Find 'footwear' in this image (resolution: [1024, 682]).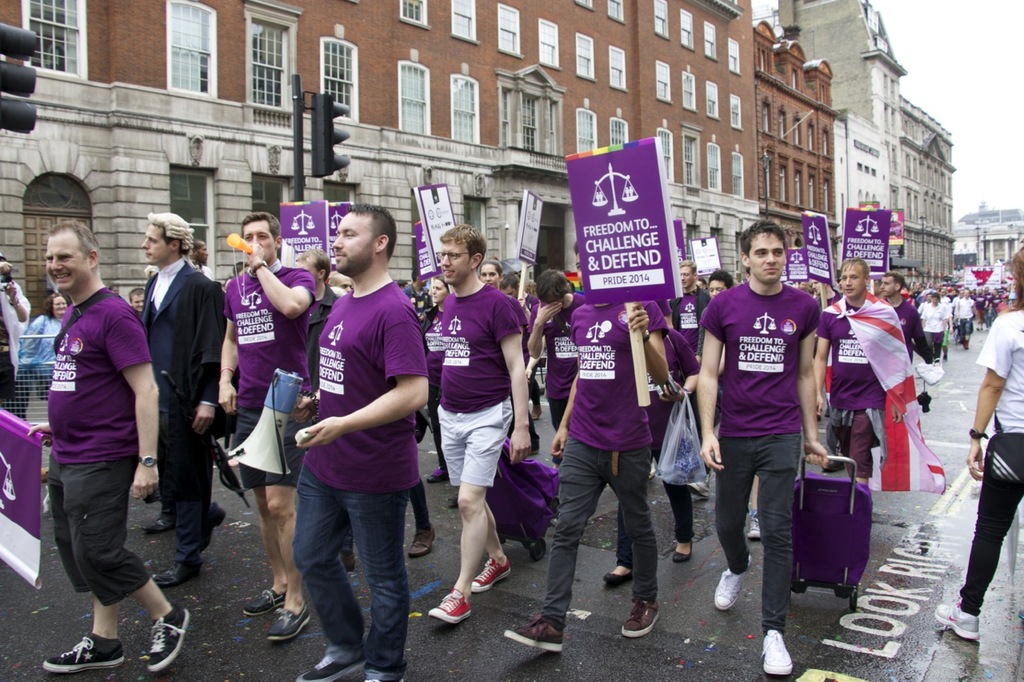
bbox=(675, 538, 698, 562).
